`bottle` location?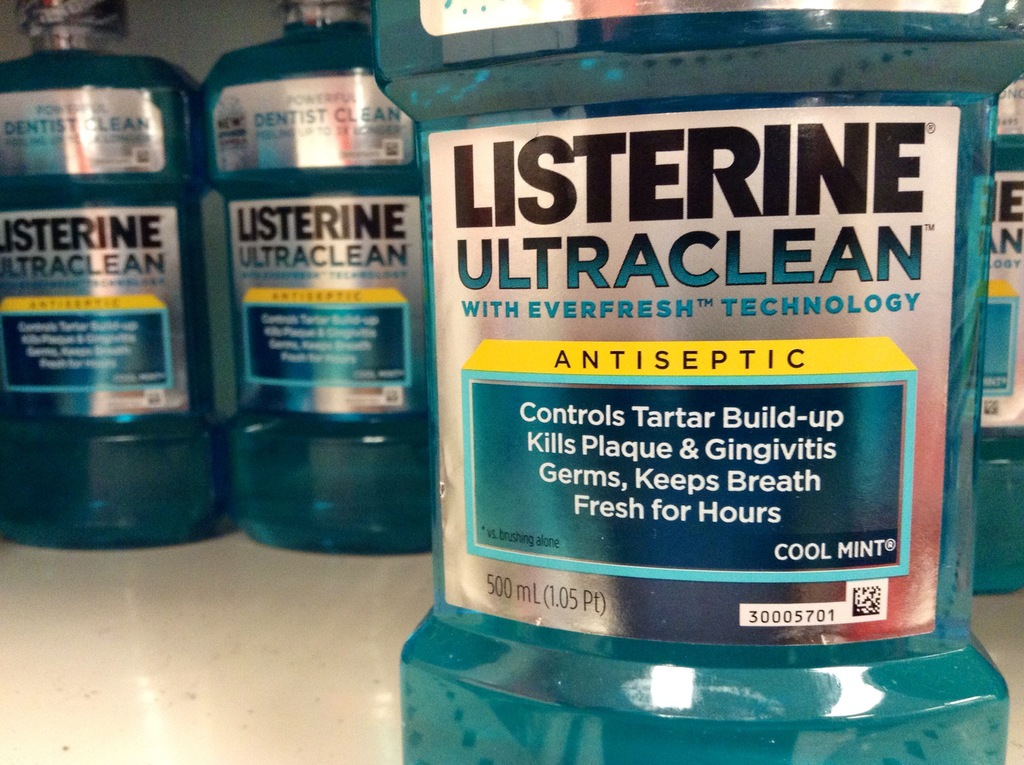
189, 2, 431, 552
